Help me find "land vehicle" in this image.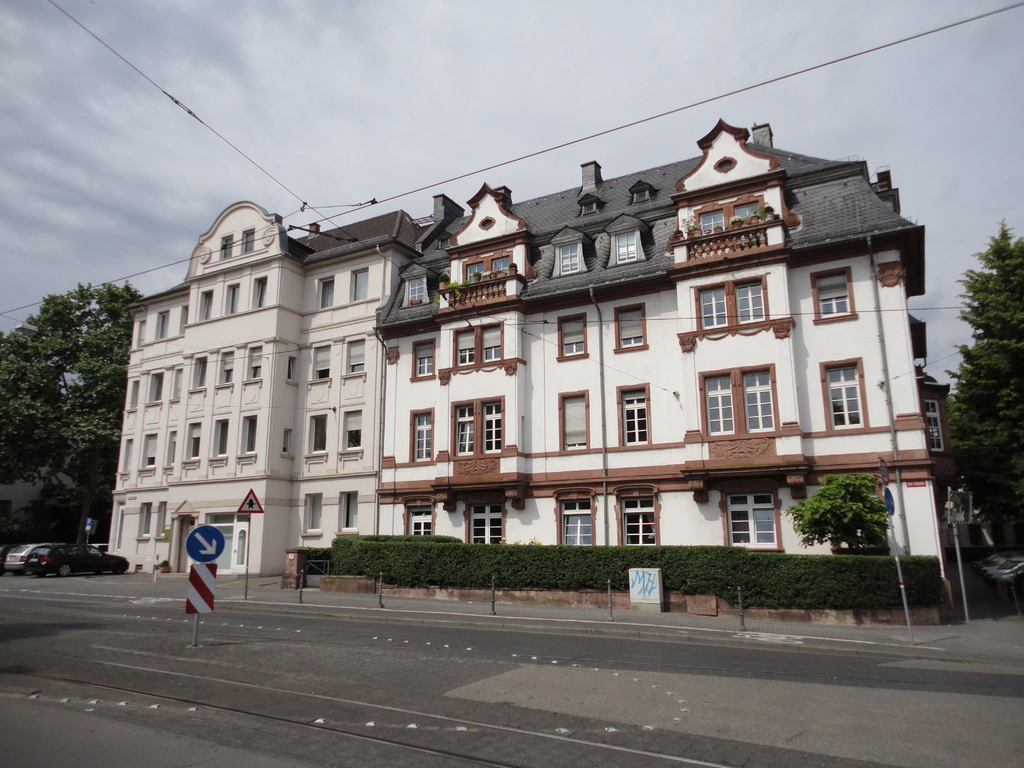
Found it: [6, 541, 38, 577].
